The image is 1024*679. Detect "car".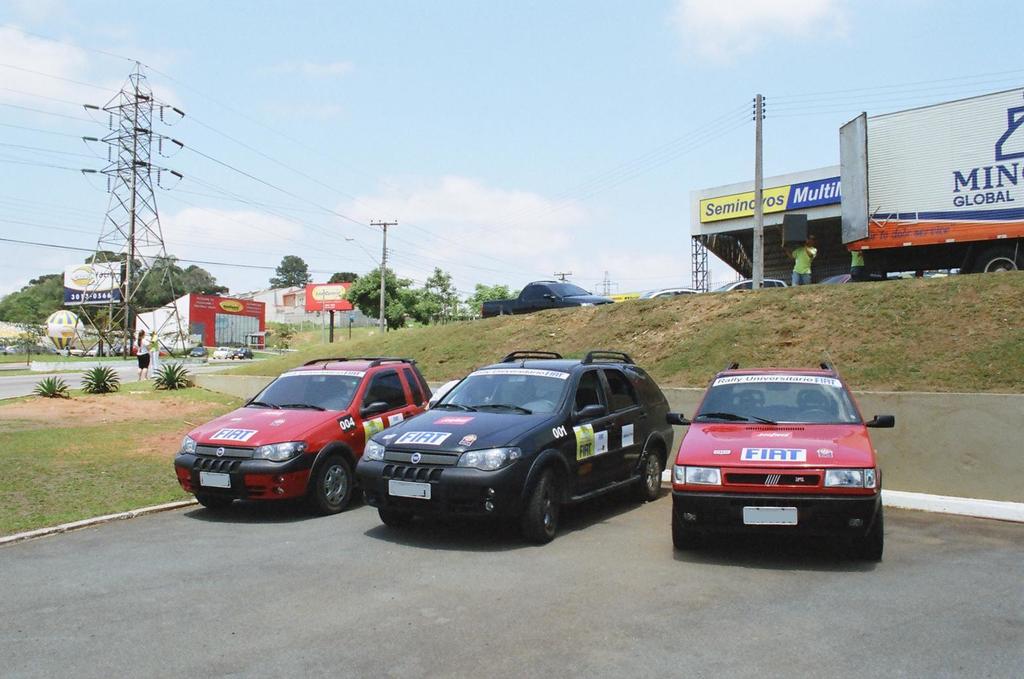
Detection: (x1=715, y1=269, x2=783, y2=292).
